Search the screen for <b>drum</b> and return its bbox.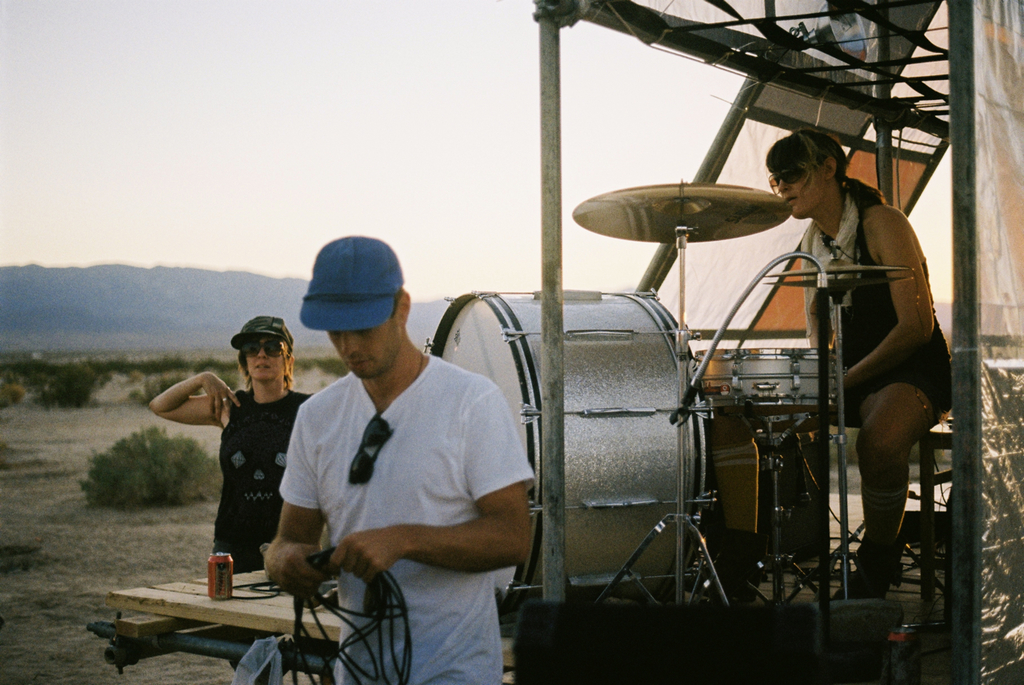
Found: region(697, 345, 842, 414).
